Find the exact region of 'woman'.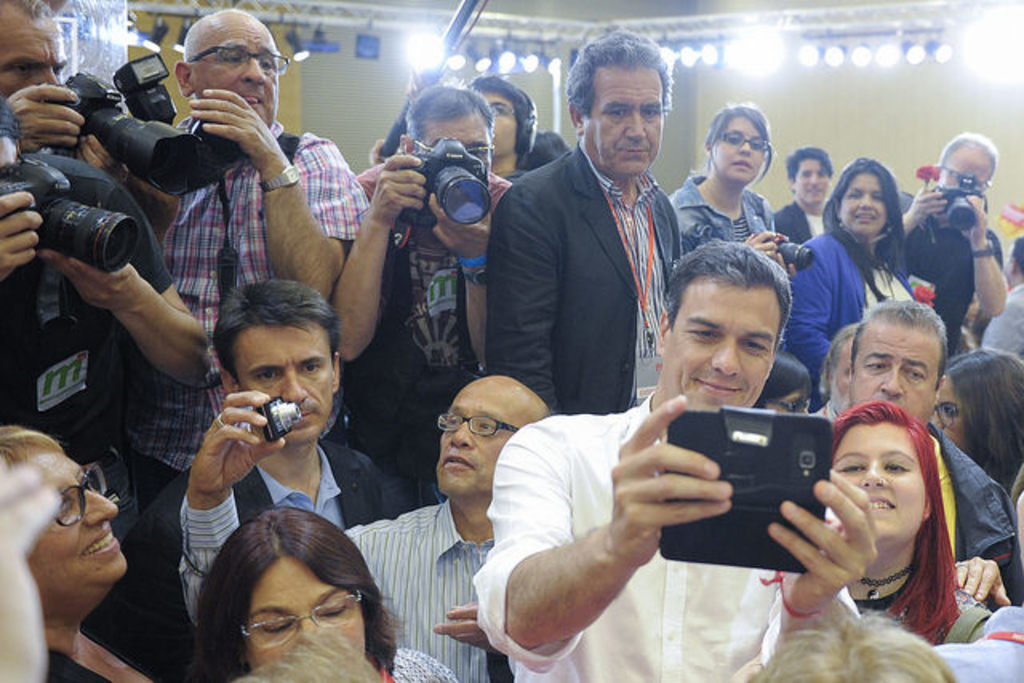
Exact region: (x1=821, y1=397, x2=994, y2=646).
